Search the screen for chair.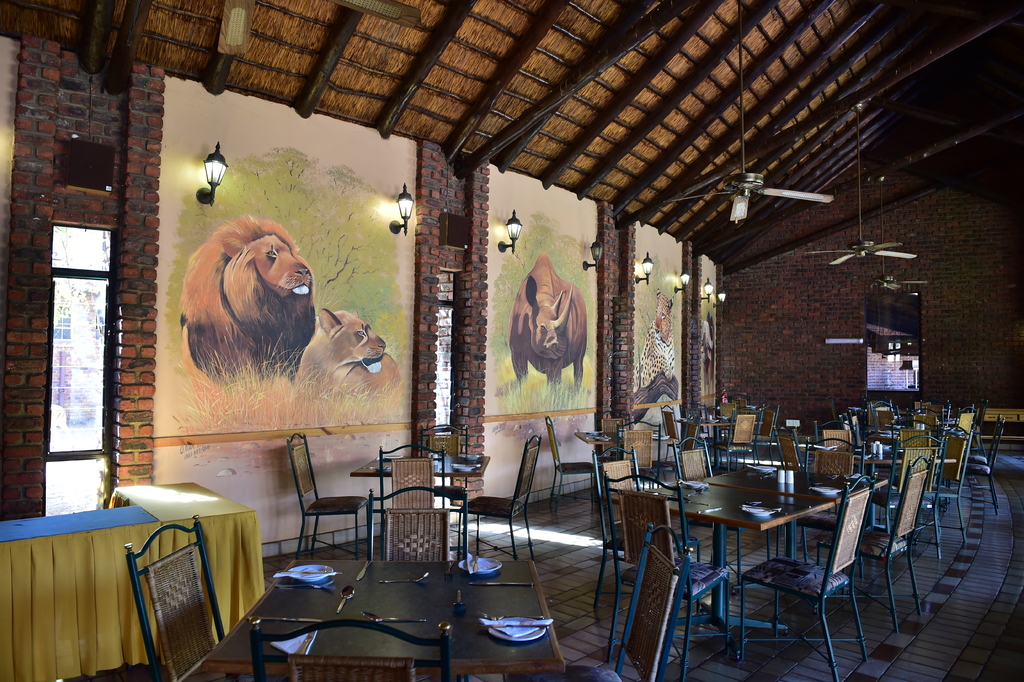
Found at (left=813, top=419, right=856, bottom=456).
